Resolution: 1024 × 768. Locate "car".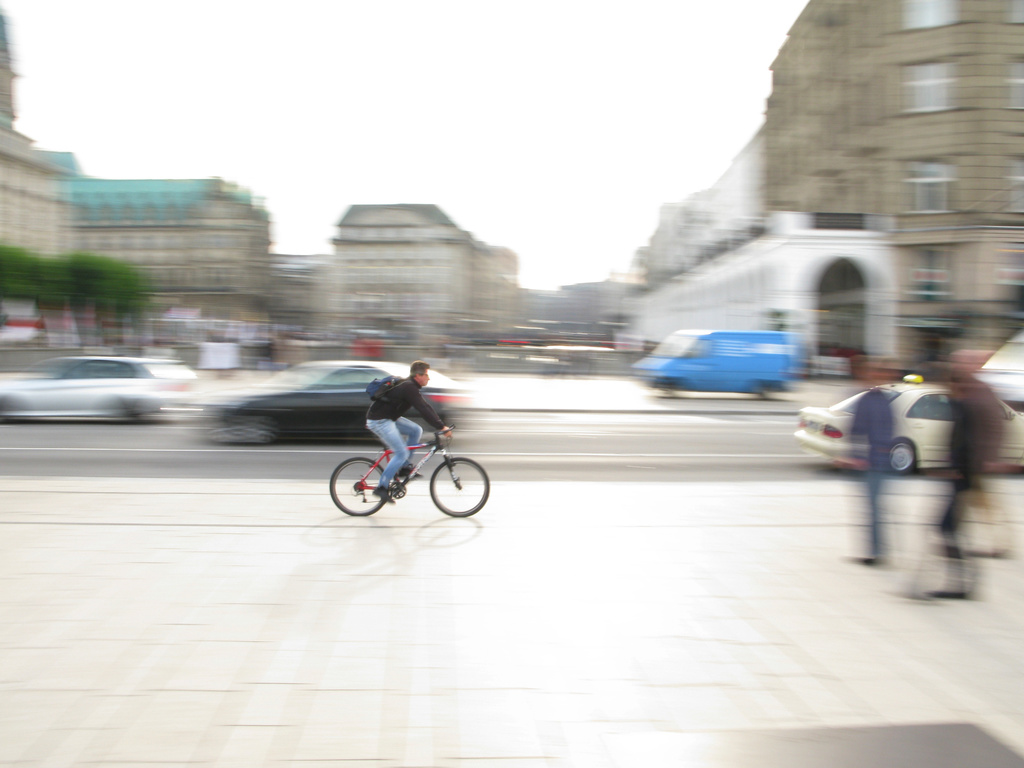
{"x1": 792, "y1": 374, "x2": 1023, "y2": 476}.
